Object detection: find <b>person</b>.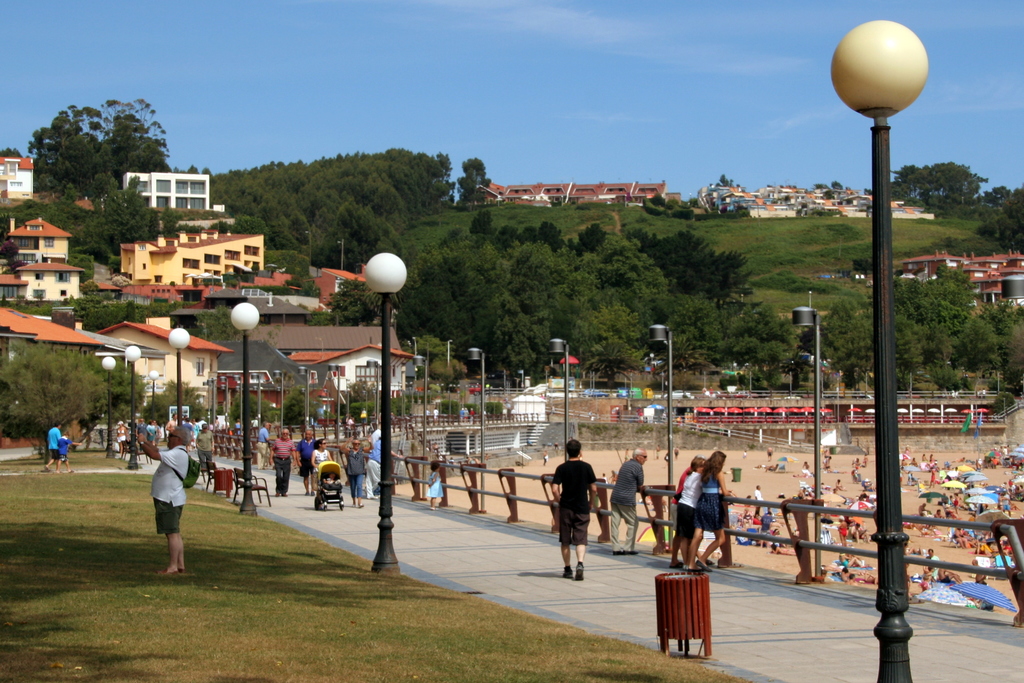
(61, 433, 82, 474).
